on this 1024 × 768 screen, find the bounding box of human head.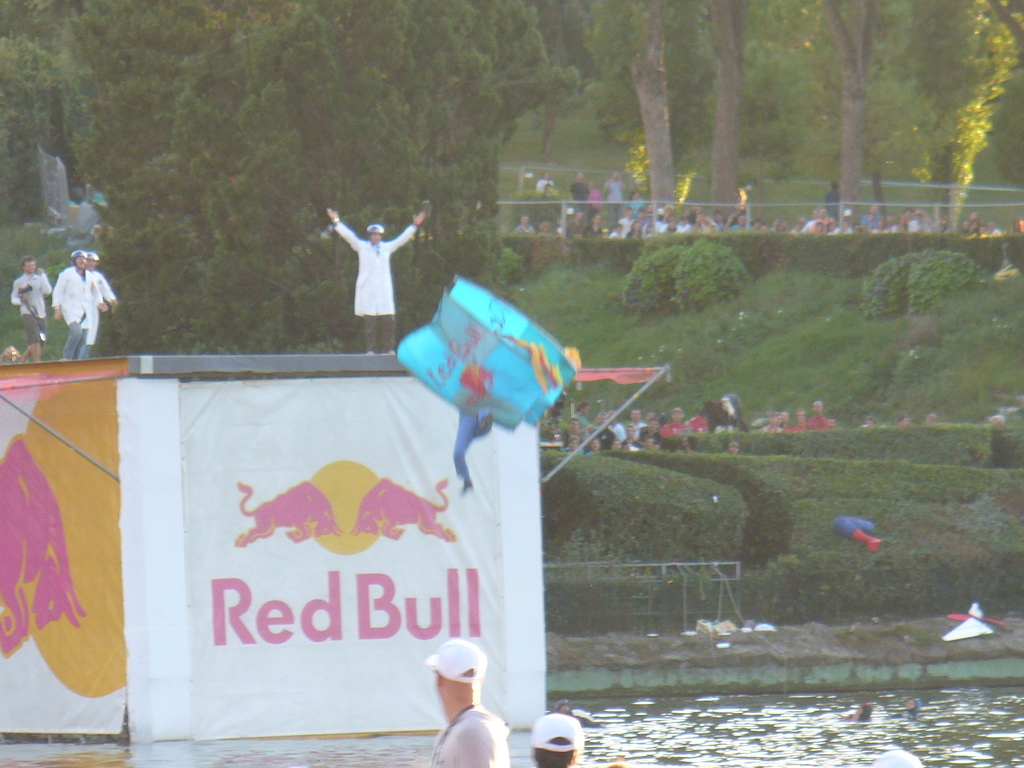
Bounding box: BBox(557, 218, 565, 225).
